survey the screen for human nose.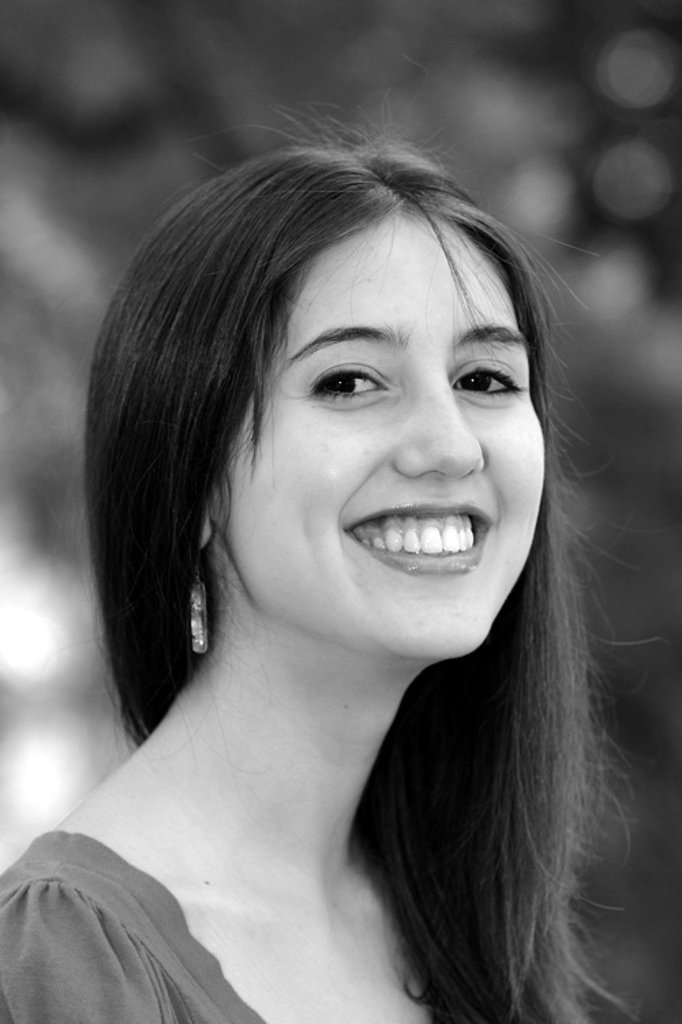
Survey found: (394,368,490,483).
